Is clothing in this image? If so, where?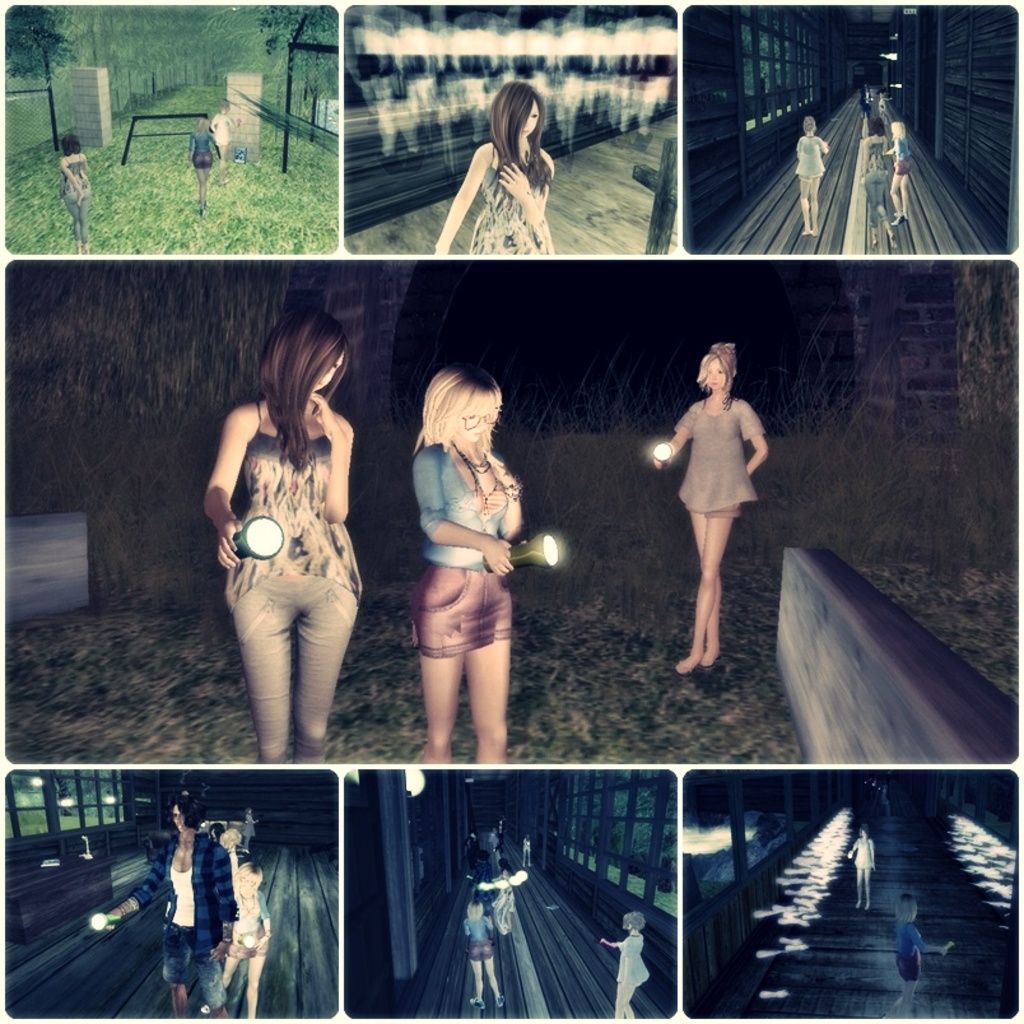
Yes, at rect(888, 139, 909, 178).
